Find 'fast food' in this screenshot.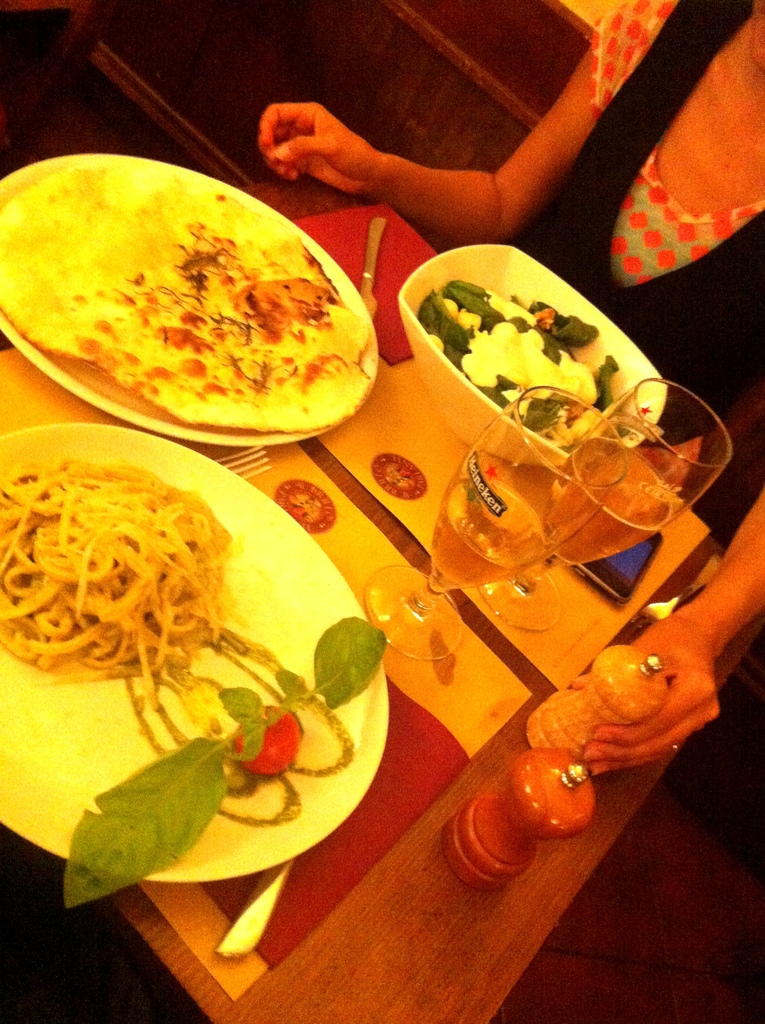
The bounding box for 'fast food' is box=[0, 458, 234, 691].
